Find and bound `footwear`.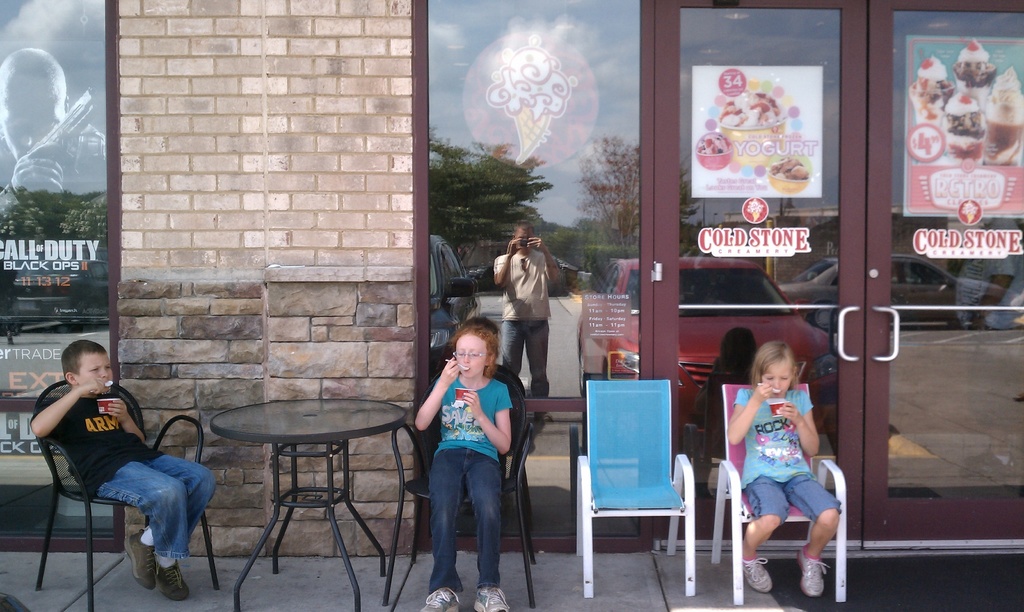
Bound: pyautogui.locateOnScreen(741, 558, 776, 592).
